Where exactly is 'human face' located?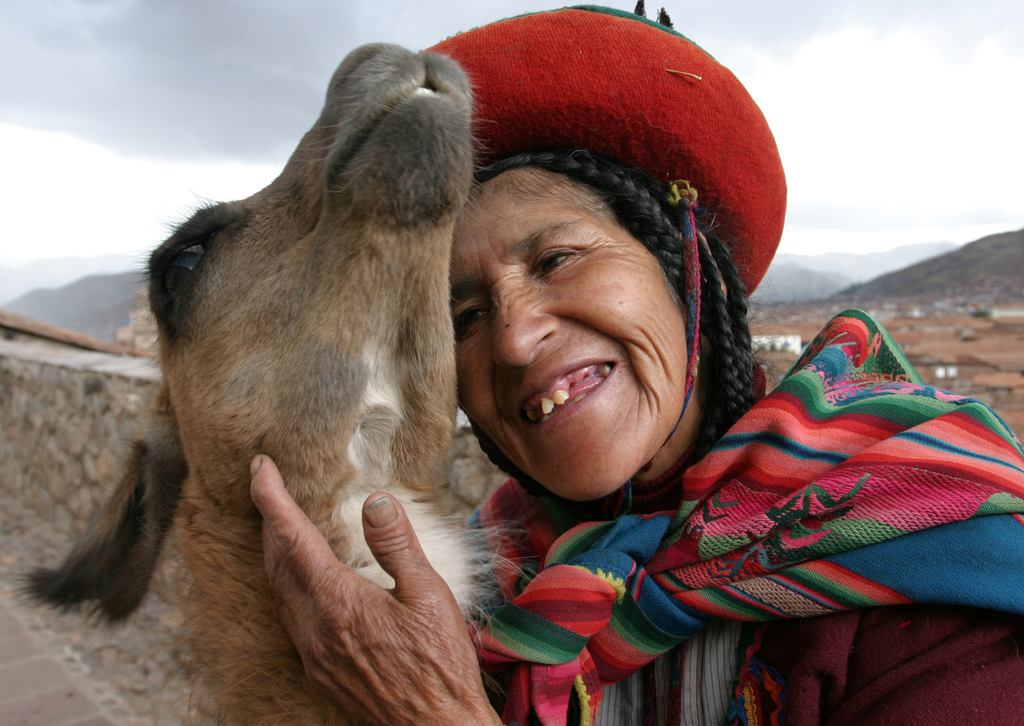
Its bounding box is (449, 169, 688, 506).
